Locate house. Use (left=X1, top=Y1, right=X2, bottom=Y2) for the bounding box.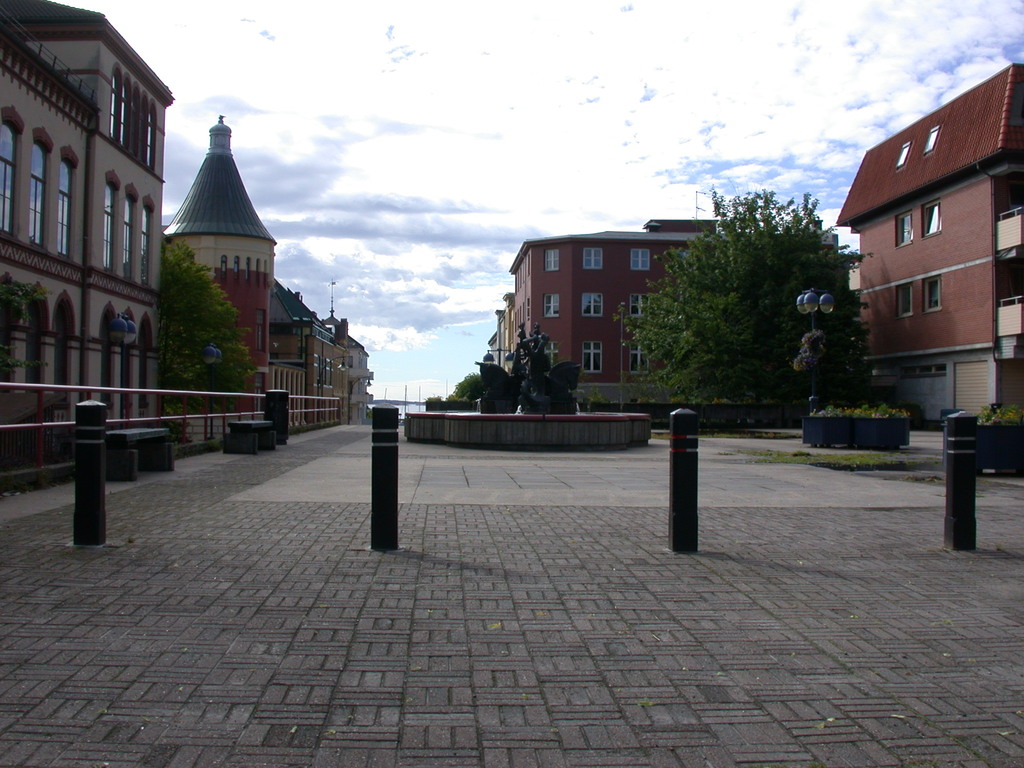
(left=269, top=284, right=317, bottom=429).
